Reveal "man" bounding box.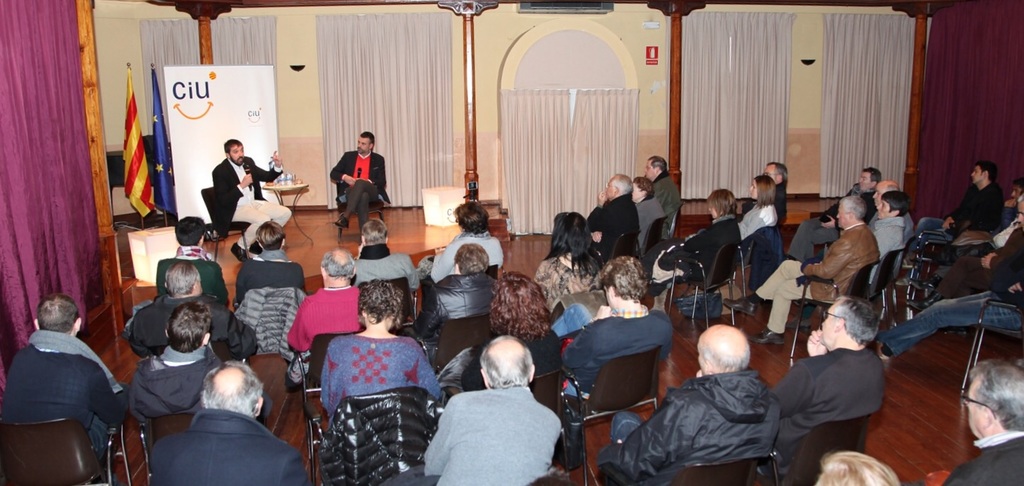
Revealed: region(213, 135, 291, 262).
